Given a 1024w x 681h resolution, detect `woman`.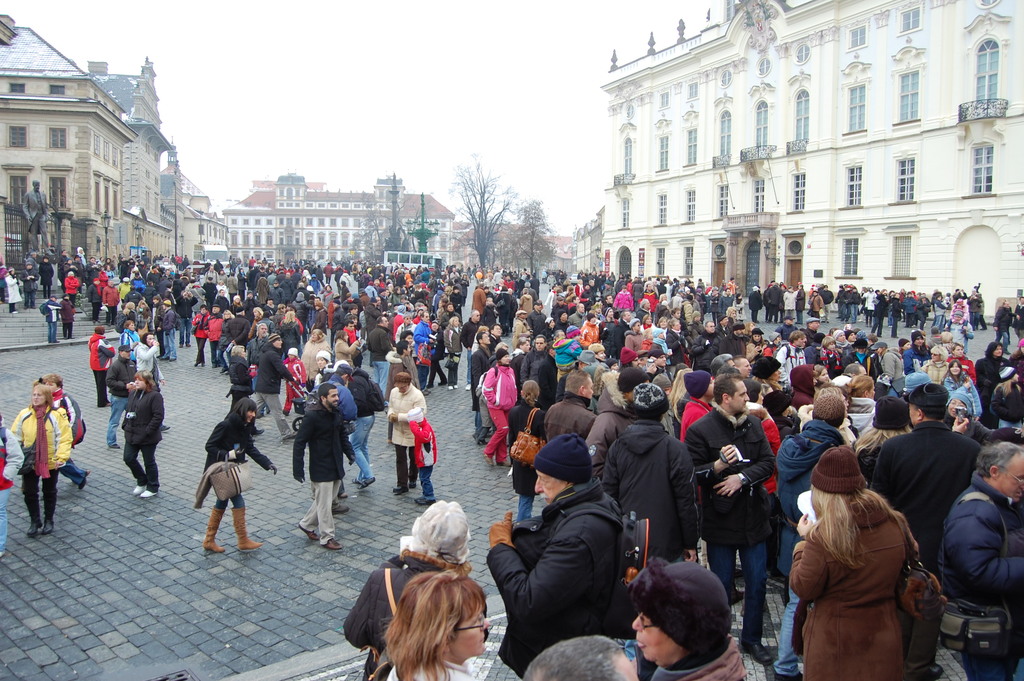
Rect(339, 494, 510, 680).
